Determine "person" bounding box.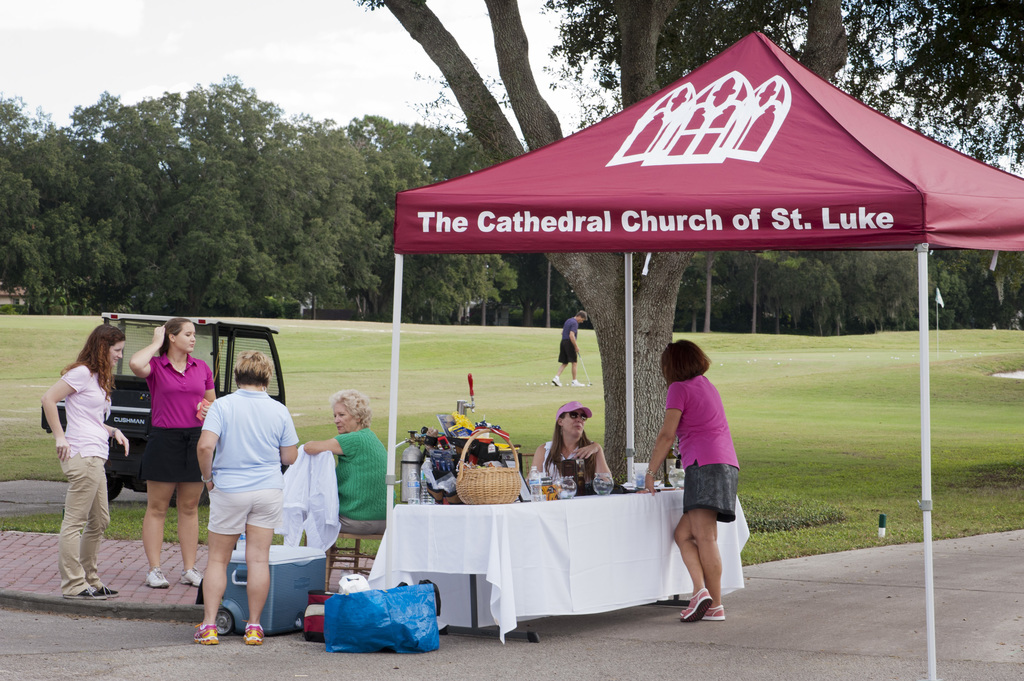
Determined: {"left": 550, "top": 308, "right": 585, "bottom": 389}.
